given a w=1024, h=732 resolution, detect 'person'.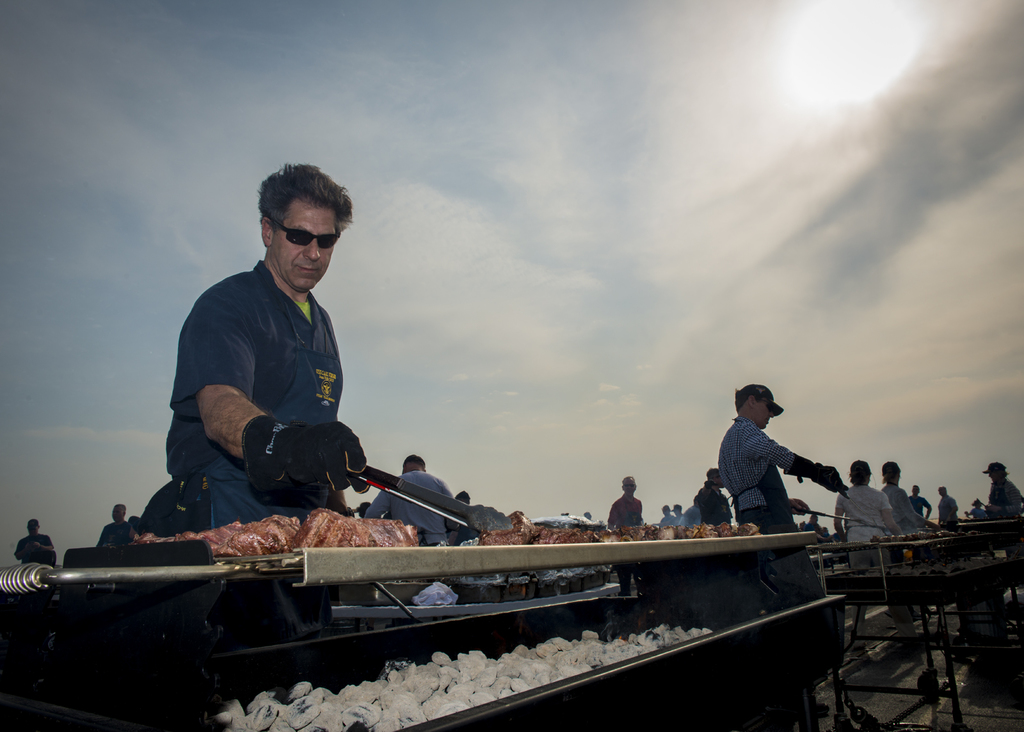
l=669, t=503, r=696, b=532.
